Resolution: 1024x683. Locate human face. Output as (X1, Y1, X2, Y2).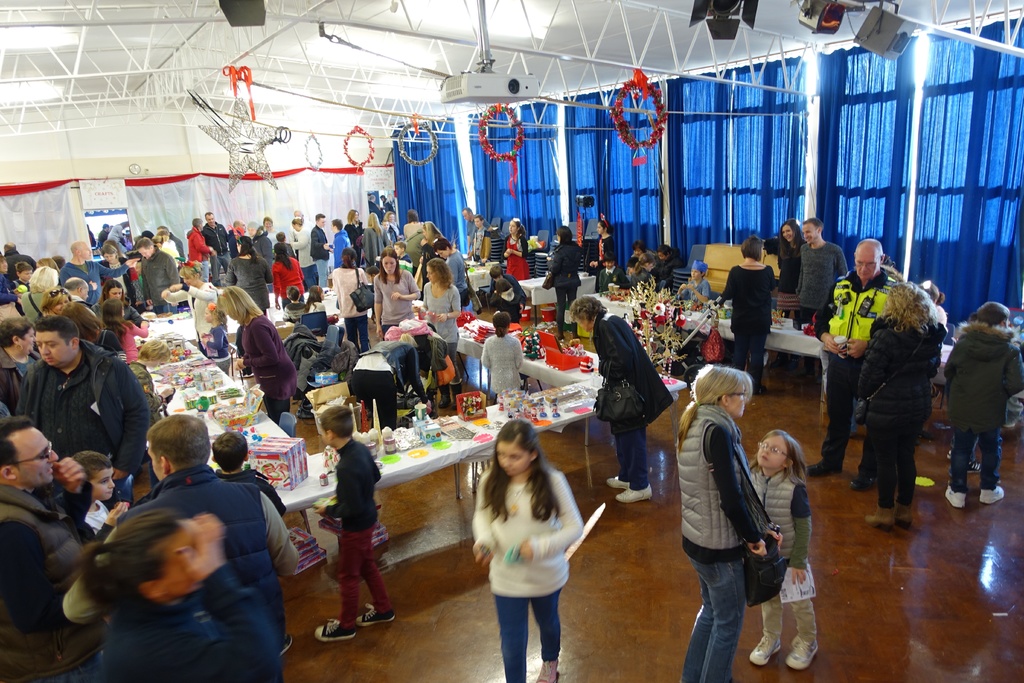
(49, 292, 67, 311).
